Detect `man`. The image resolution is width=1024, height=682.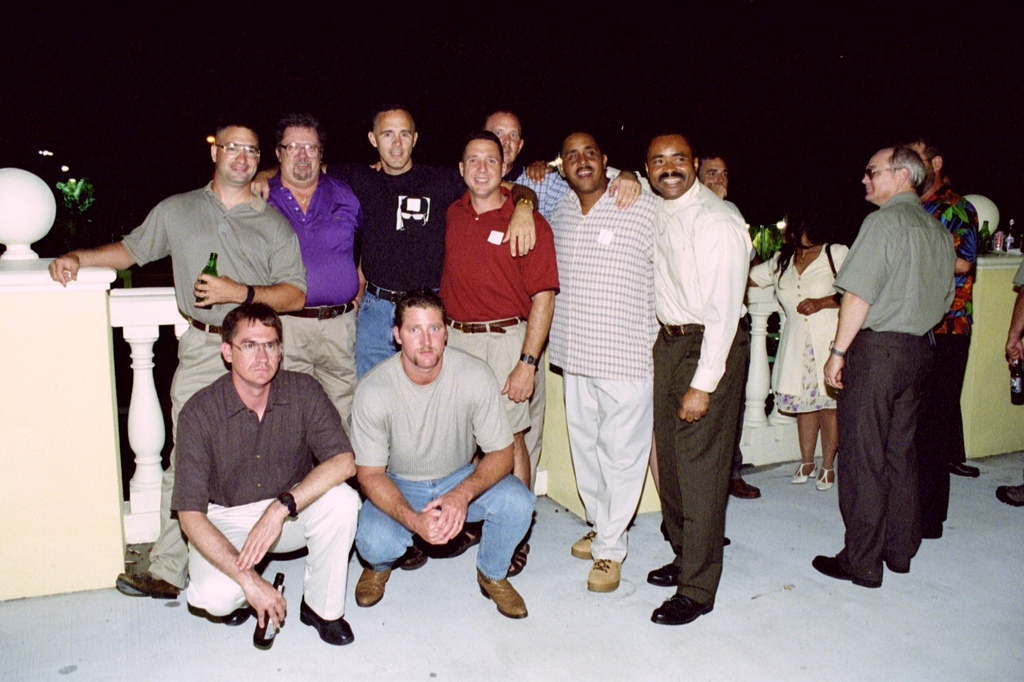
{"left": 260, "top": 111, "right": 367, "bottom": 435}.
